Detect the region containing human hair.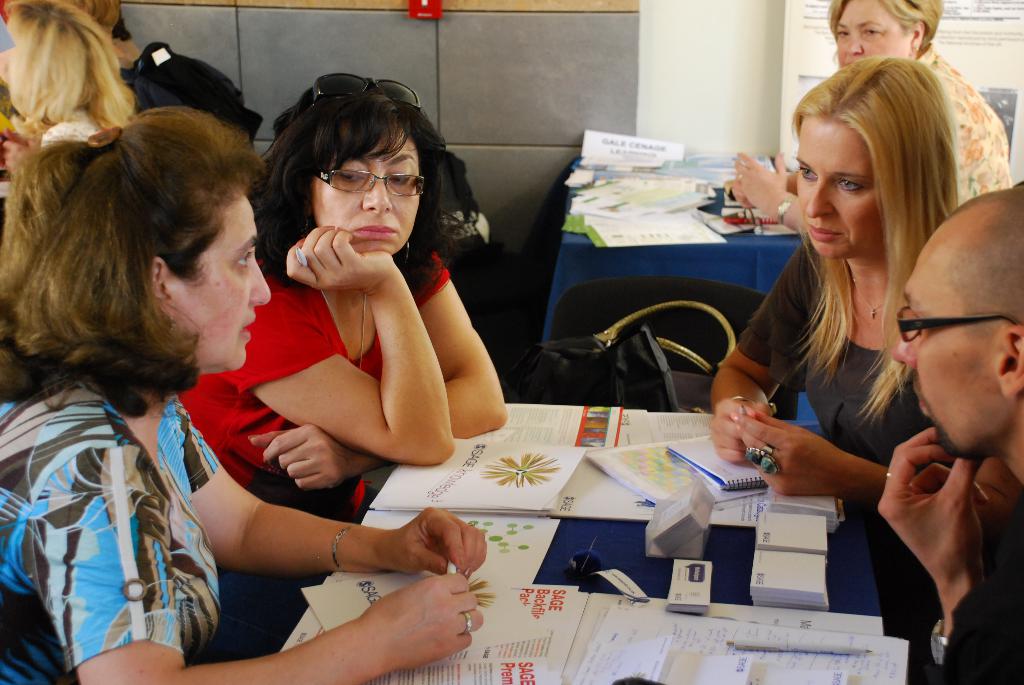
bbox(821, 0, 941, 48).
